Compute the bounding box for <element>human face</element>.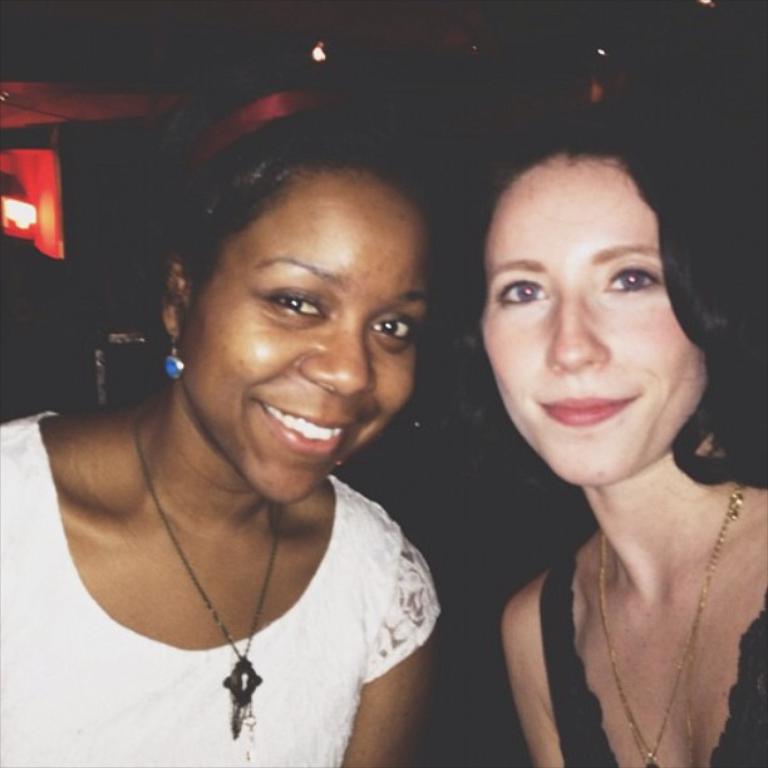
bbox=(183, 172, 430, 503).
